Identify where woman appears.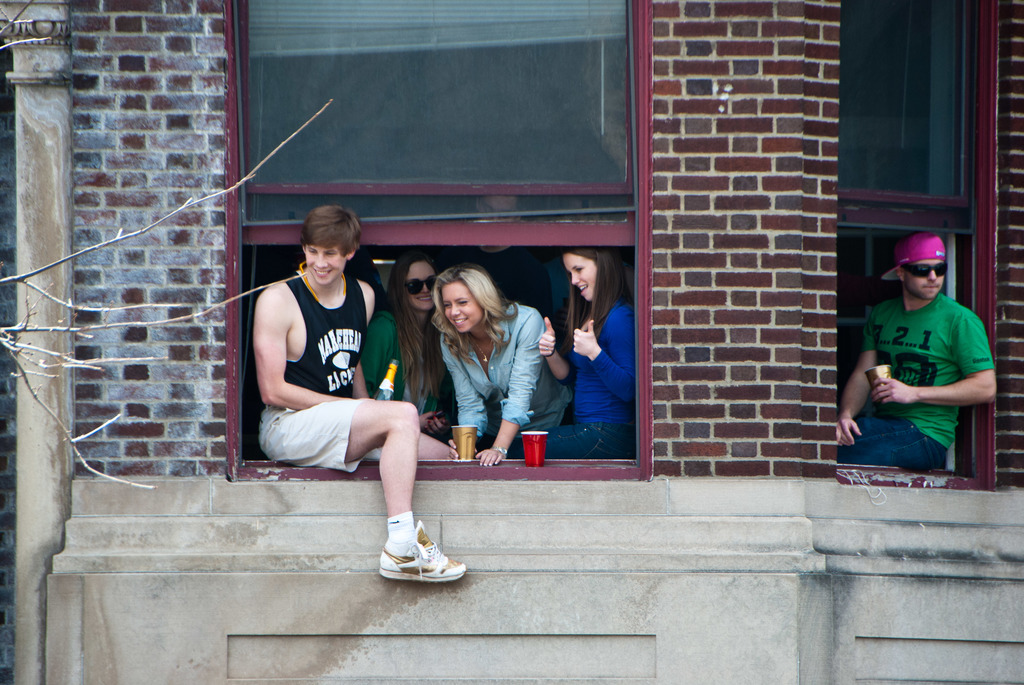
Appears at 358:244:467:447.
